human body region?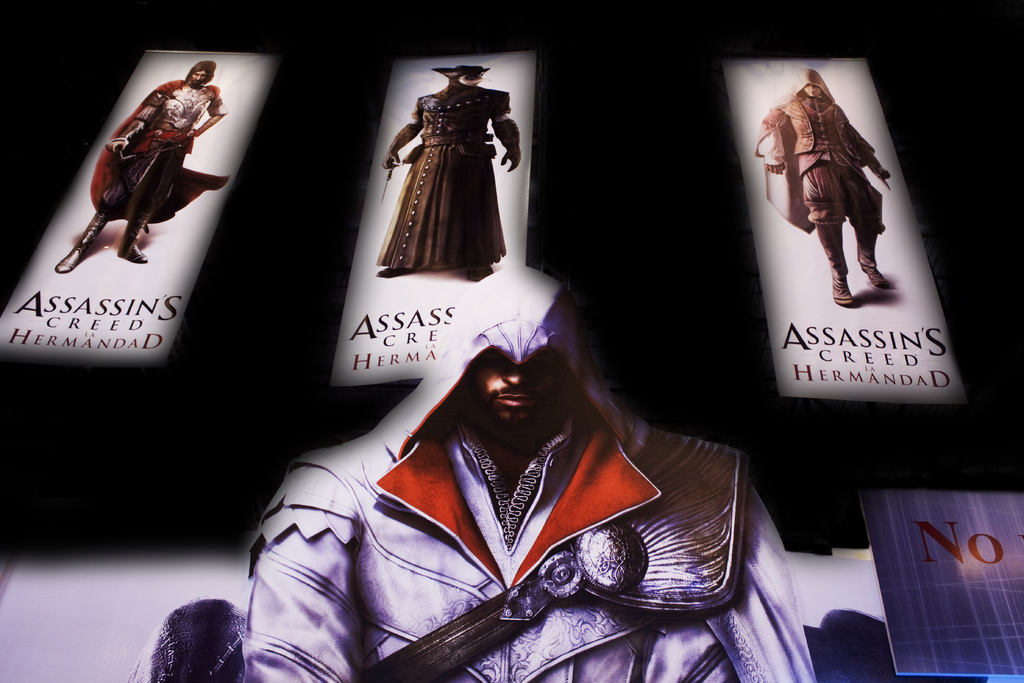
x1=378 y1=66 x2=528 y2=286
